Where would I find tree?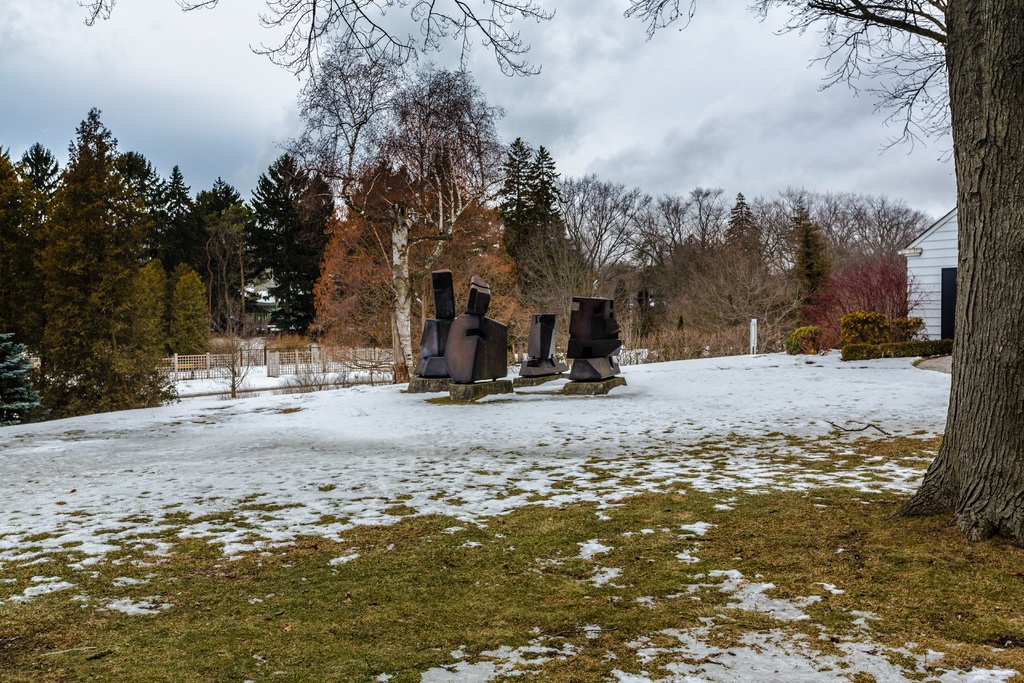
At crop(102, 255, 183, 401).
